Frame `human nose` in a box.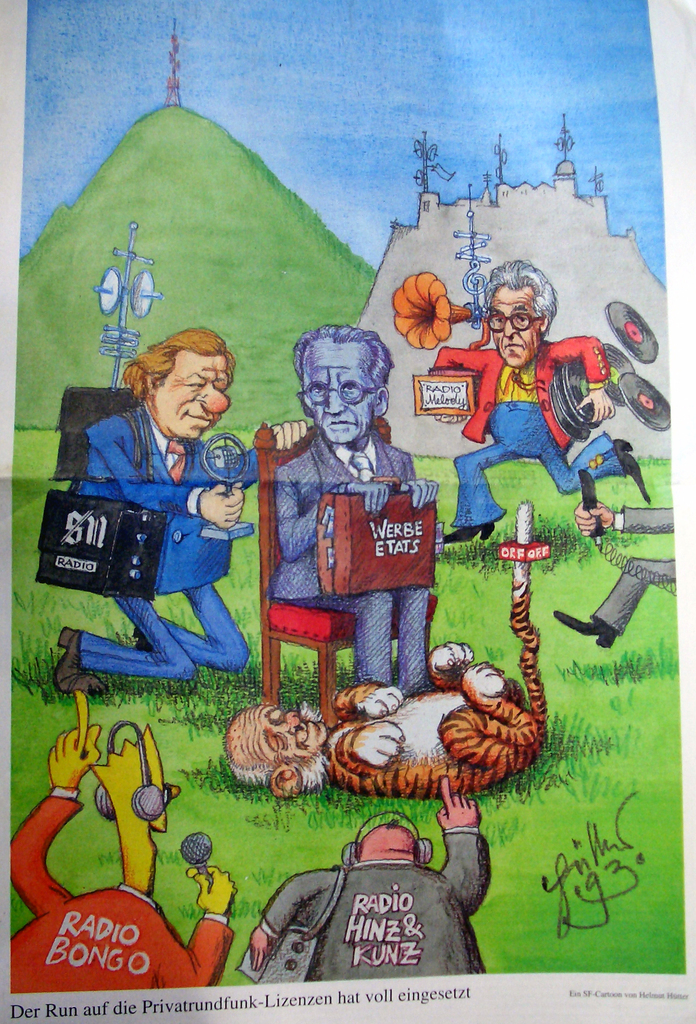
(502, 323, 518, 339).
